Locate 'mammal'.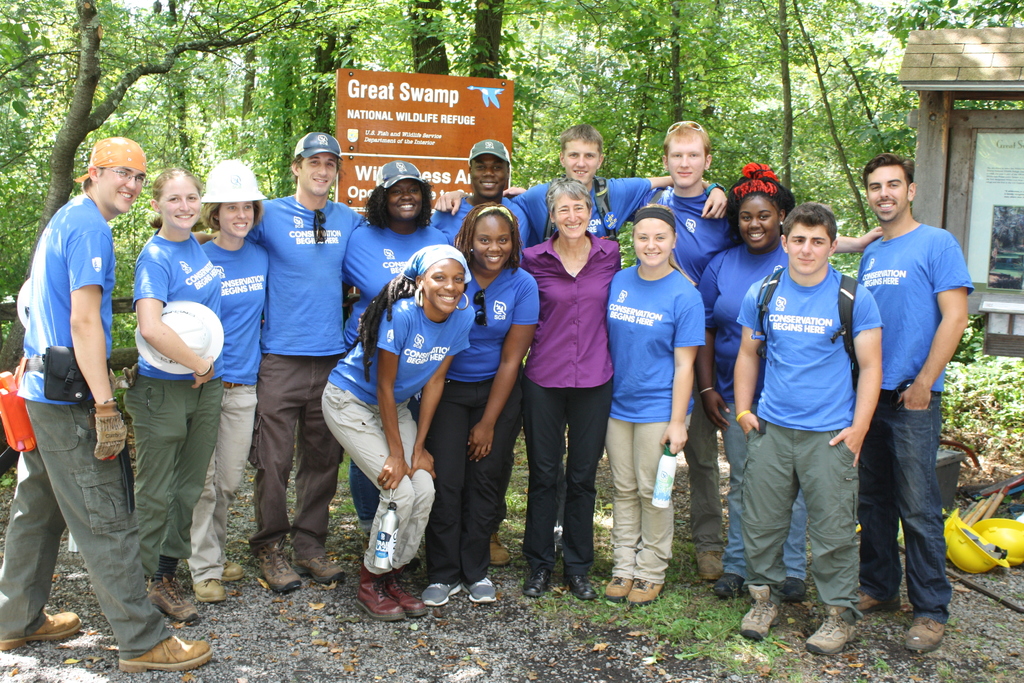
Bounding box: bbox=[422, 201, 539, 605].
